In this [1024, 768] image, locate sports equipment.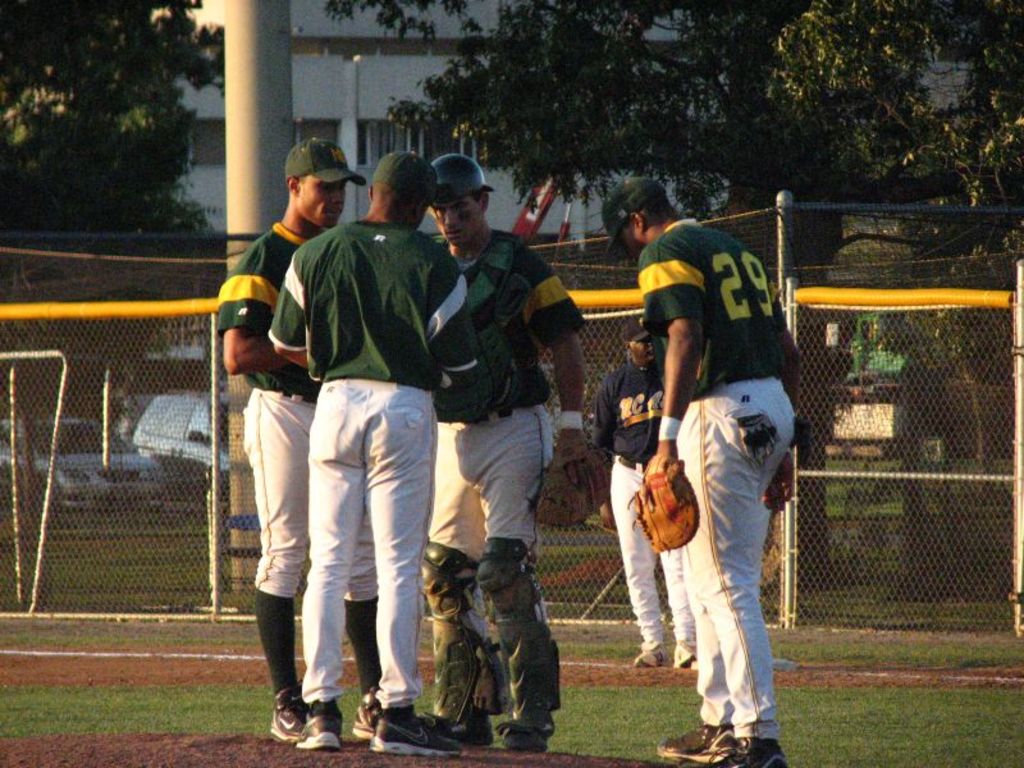
Bounding box: l=372, t=716, r=462, b=758.
